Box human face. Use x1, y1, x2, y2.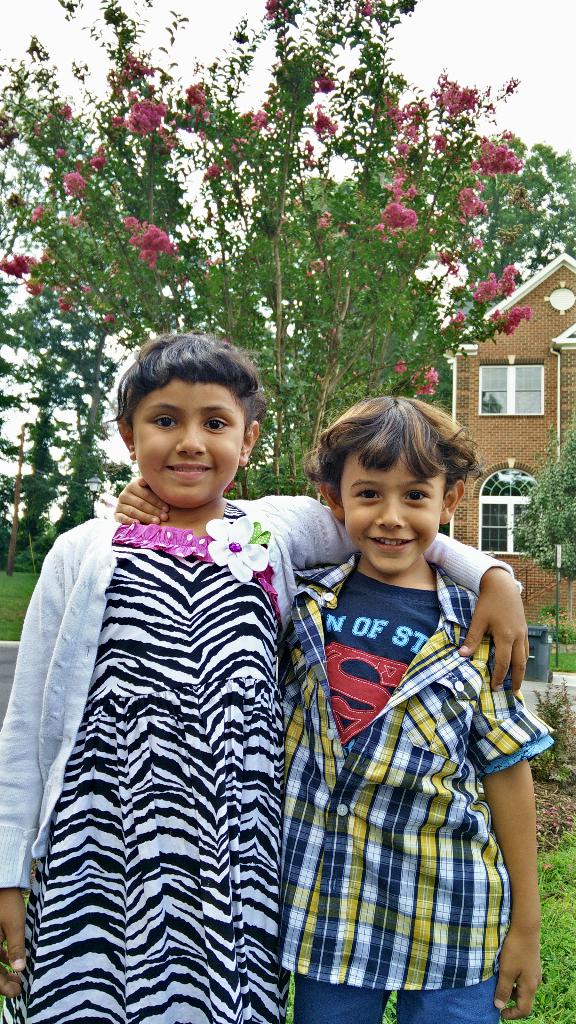
129, 378, 252, 511.
